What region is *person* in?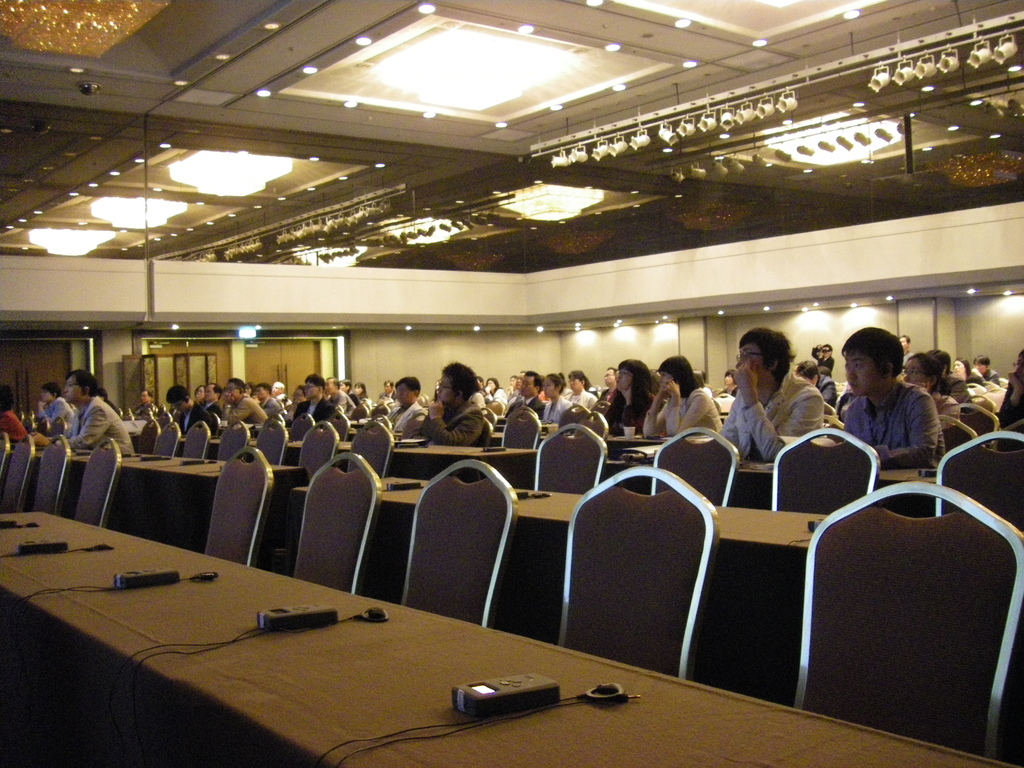
[382, 372, 431, 433].
